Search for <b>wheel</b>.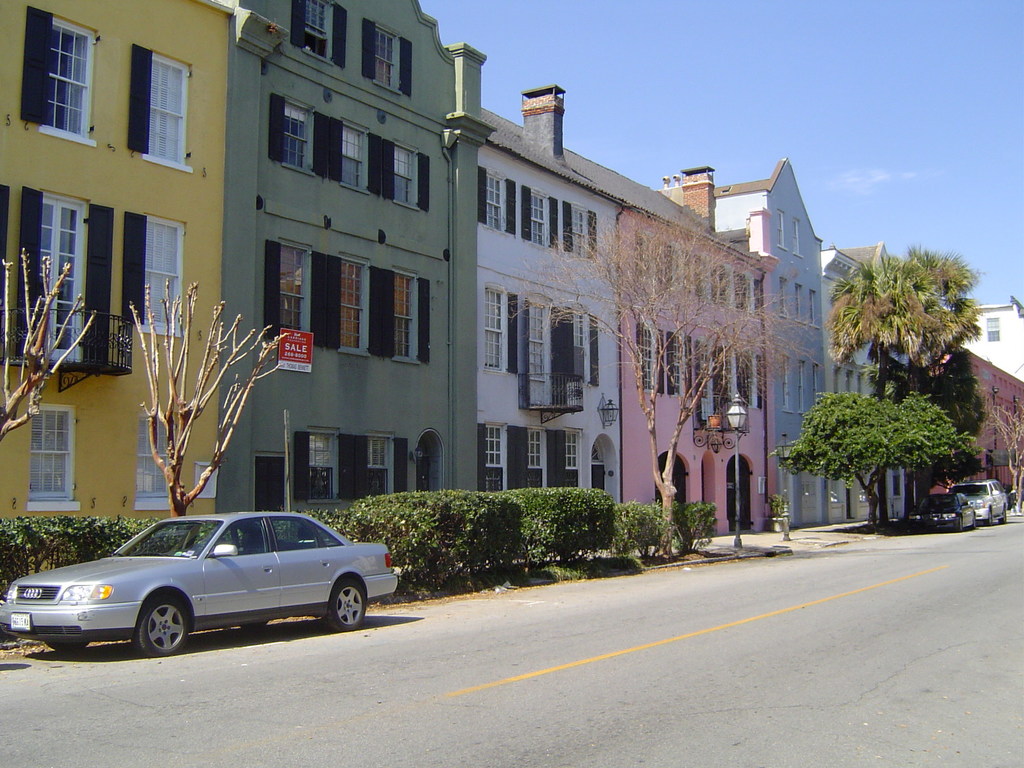
Found at 971 515 976 529.
